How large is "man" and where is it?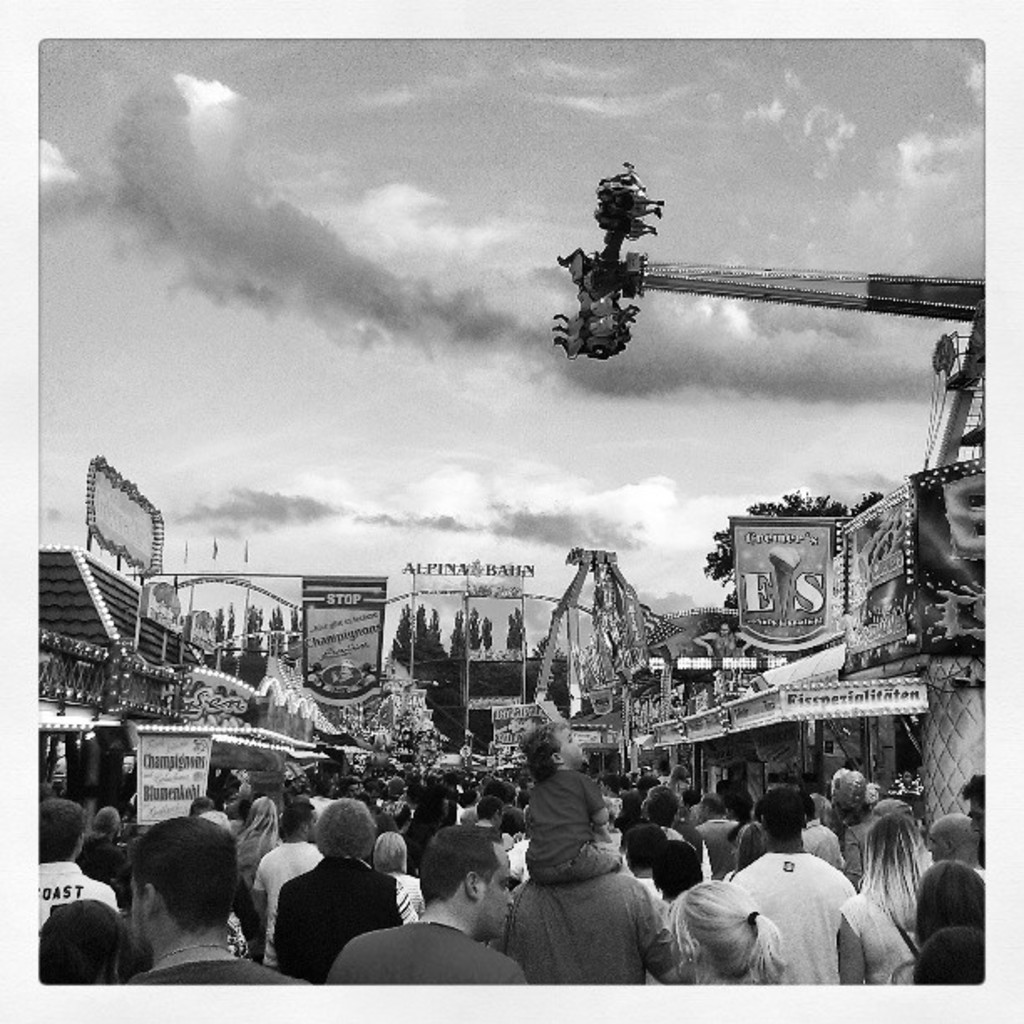
Bounding box: 32/790/131/935.
